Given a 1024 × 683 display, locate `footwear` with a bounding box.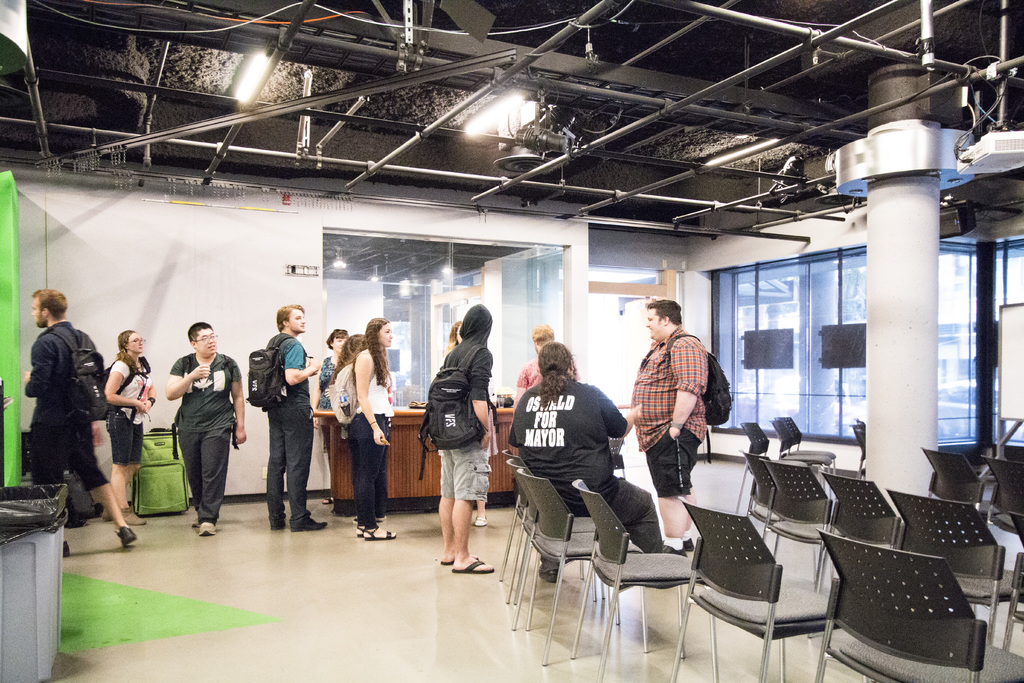
Located: 662/541/685/555.
